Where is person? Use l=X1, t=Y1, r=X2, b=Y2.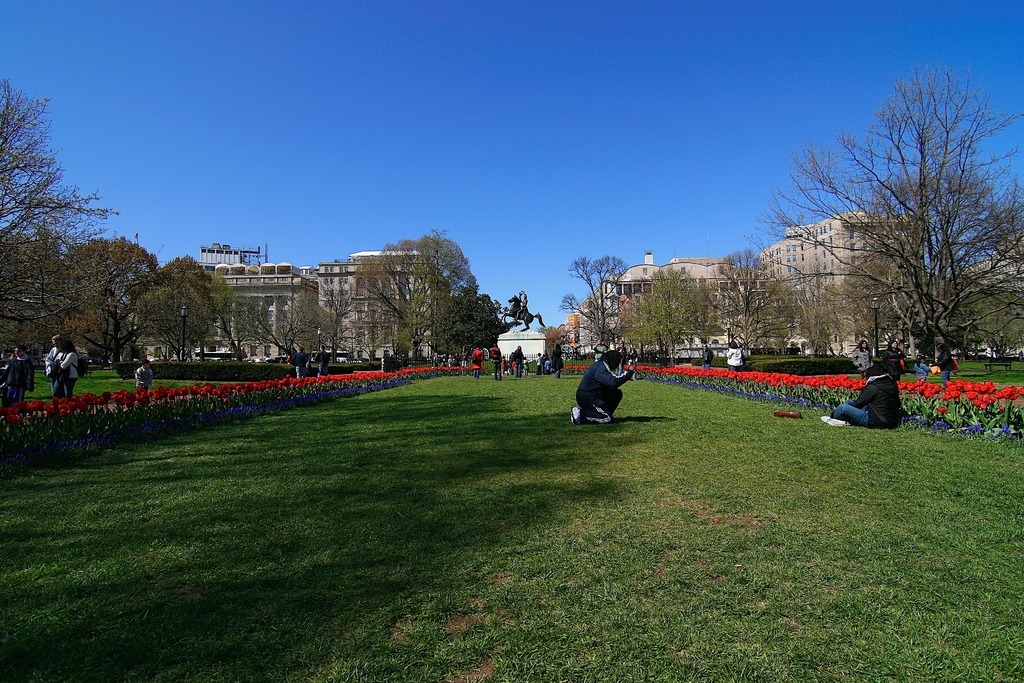
l=492, t=343, r=500, b=379.
